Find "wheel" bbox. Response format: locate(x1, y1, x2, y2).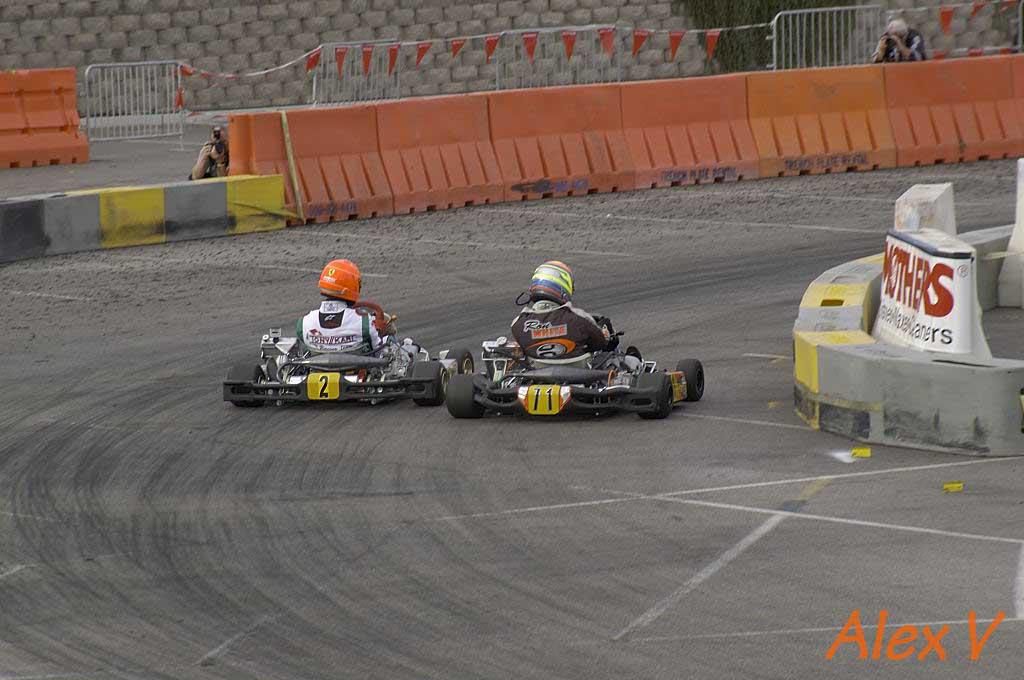
locate(409, 363, 450, 403).
